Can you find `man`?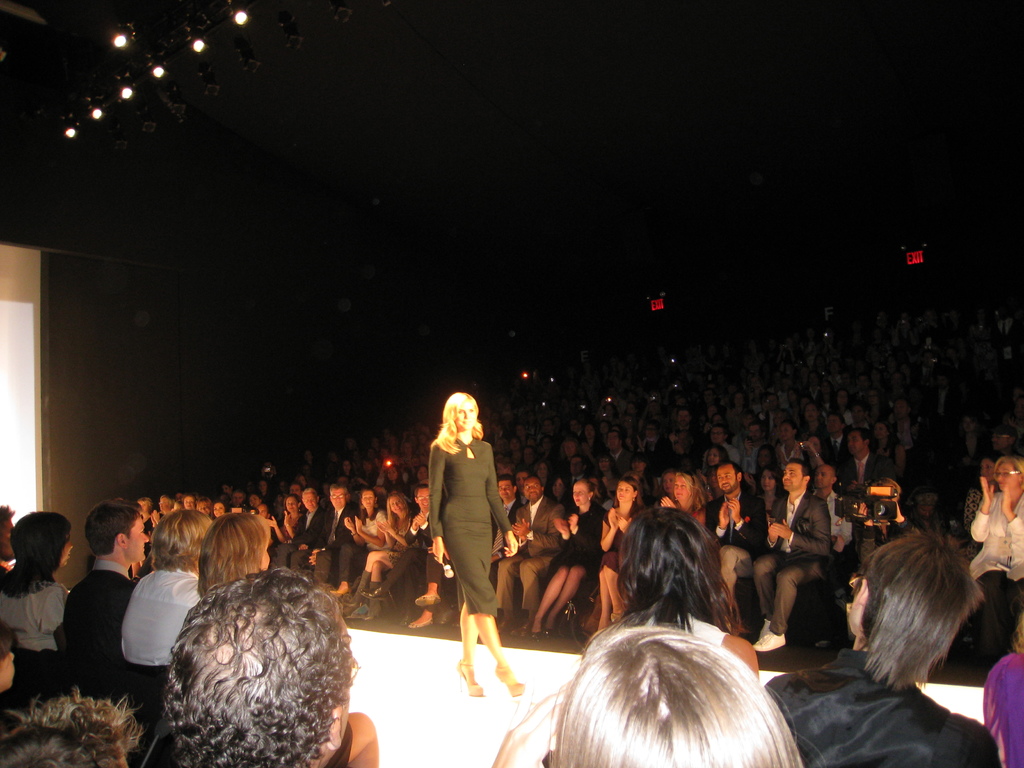
Yes, bounding box: (56,508,157,627).
